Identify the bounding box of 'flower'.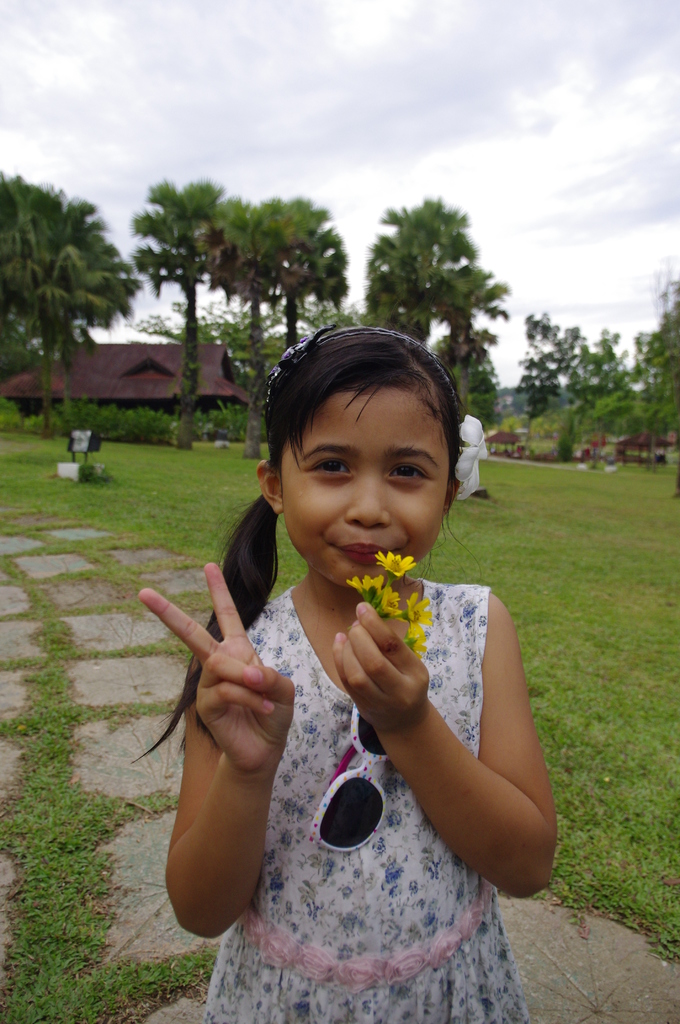
l=376, t=547, r=409, b=573.
